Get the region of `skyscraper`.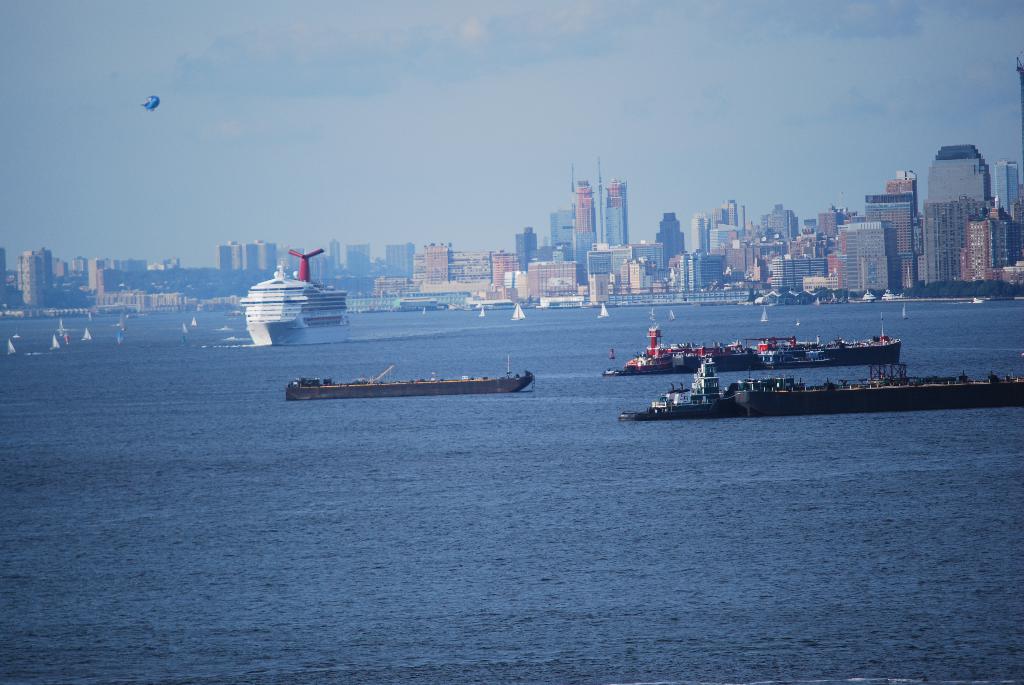
(607, 180, 625, 244).
